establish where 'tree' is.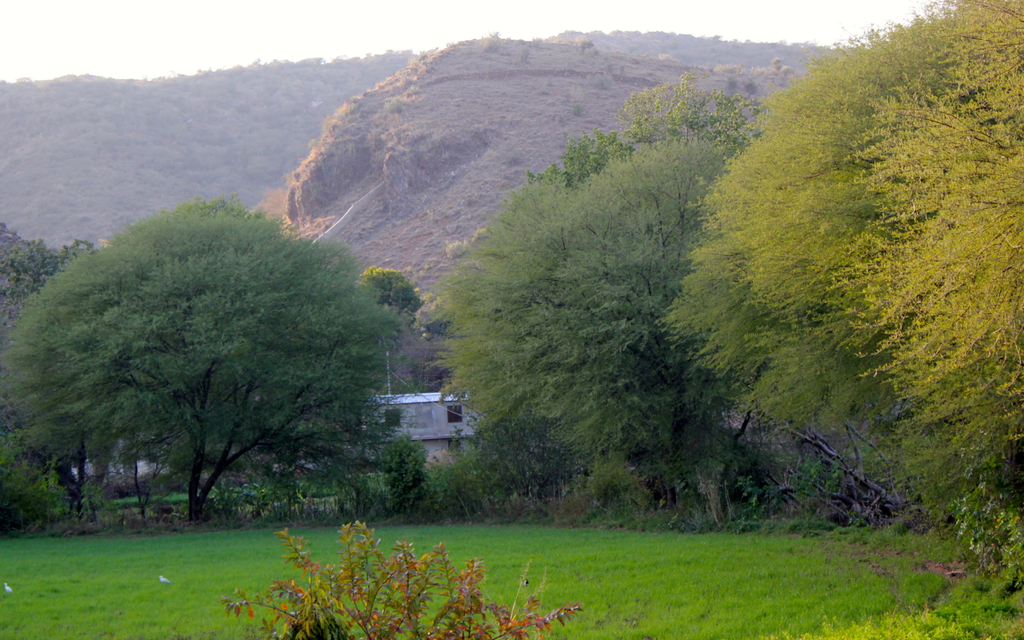
Established at x1=827, y1=2, x2=1022, y2=498.
